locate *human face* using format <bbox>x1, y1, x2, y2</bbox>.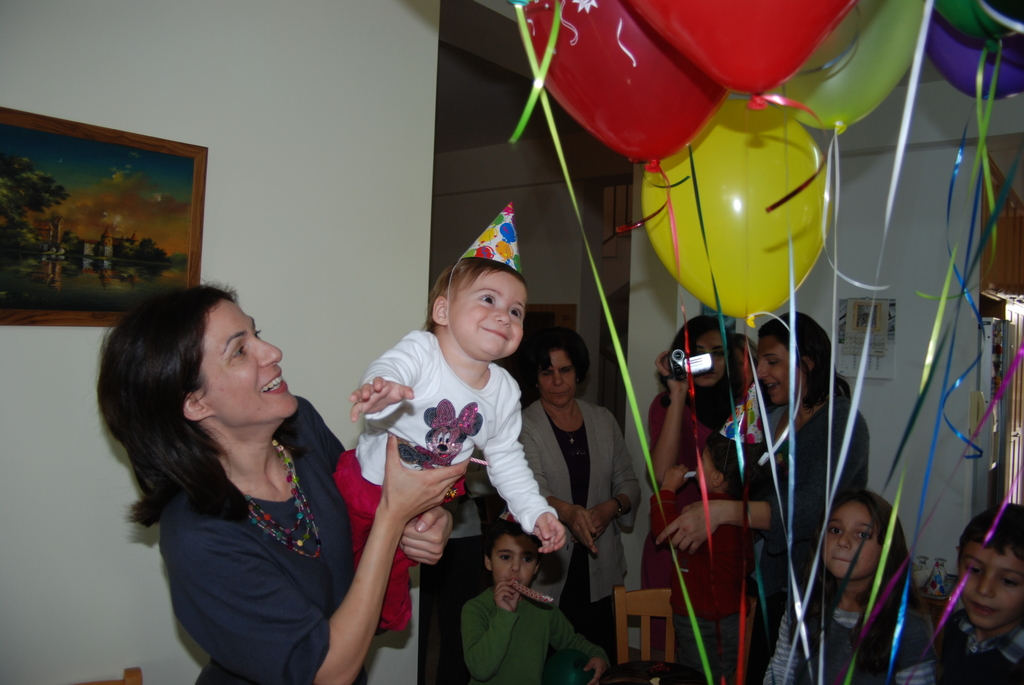
<bbox>755, 345, 807, 402</bbox>.
